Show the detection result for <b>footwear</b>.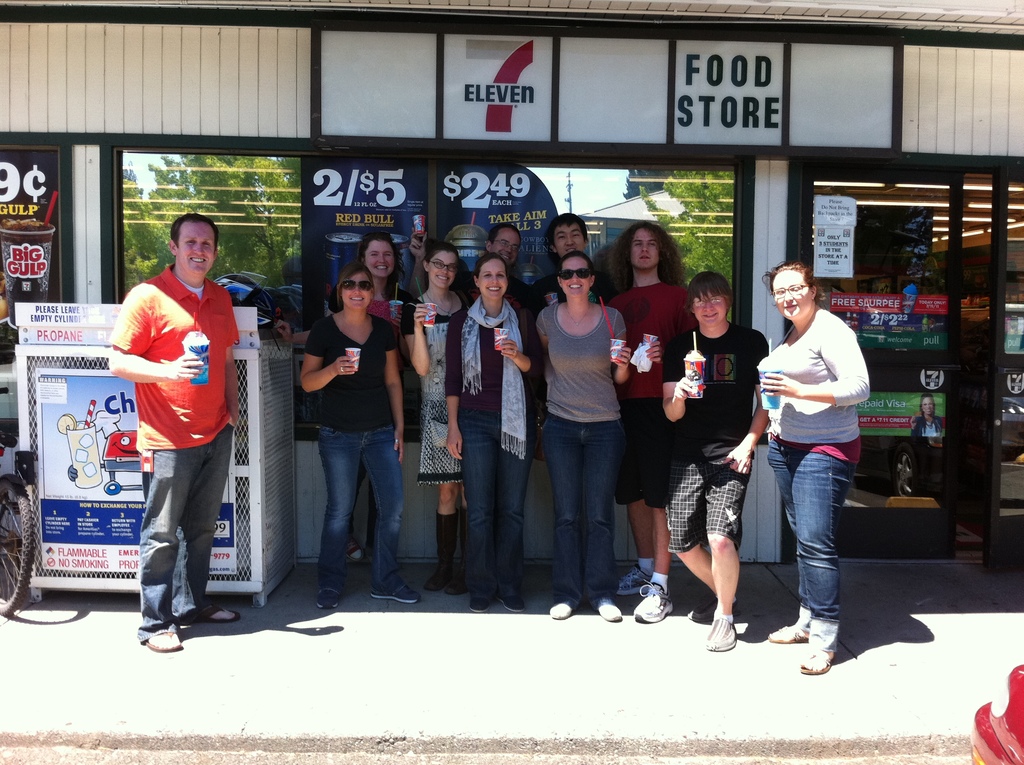
l=316, t=588, r=342, b=612.
